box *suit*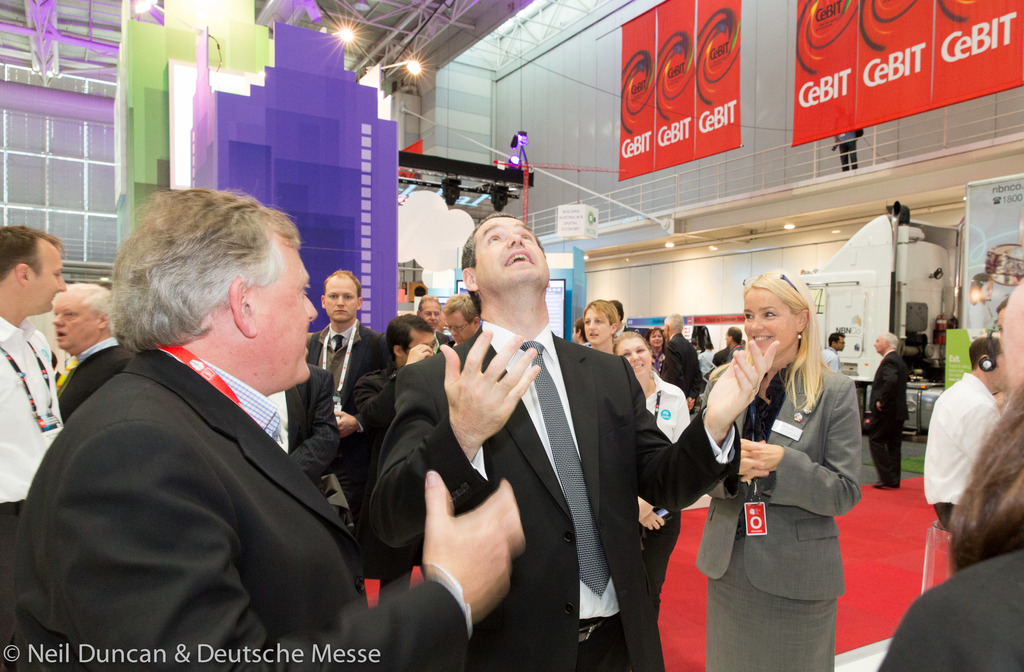
box=[305, 324, 398, 592]
